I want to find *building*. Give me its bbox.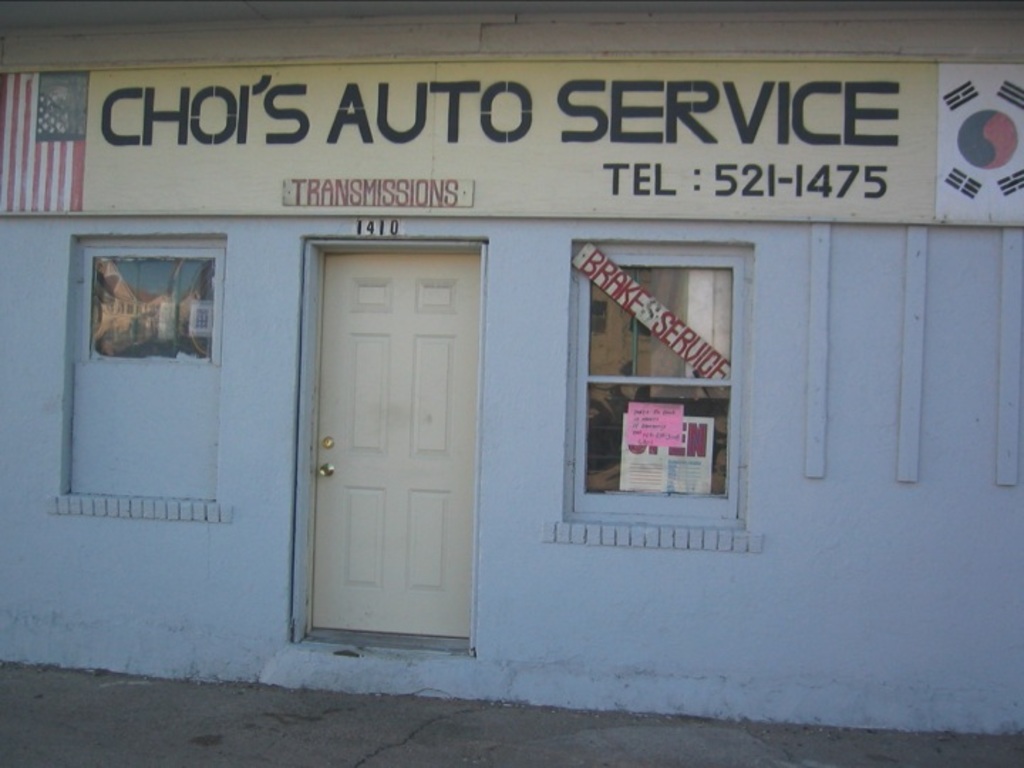
bbox=(0, 0, 1023, 731).
